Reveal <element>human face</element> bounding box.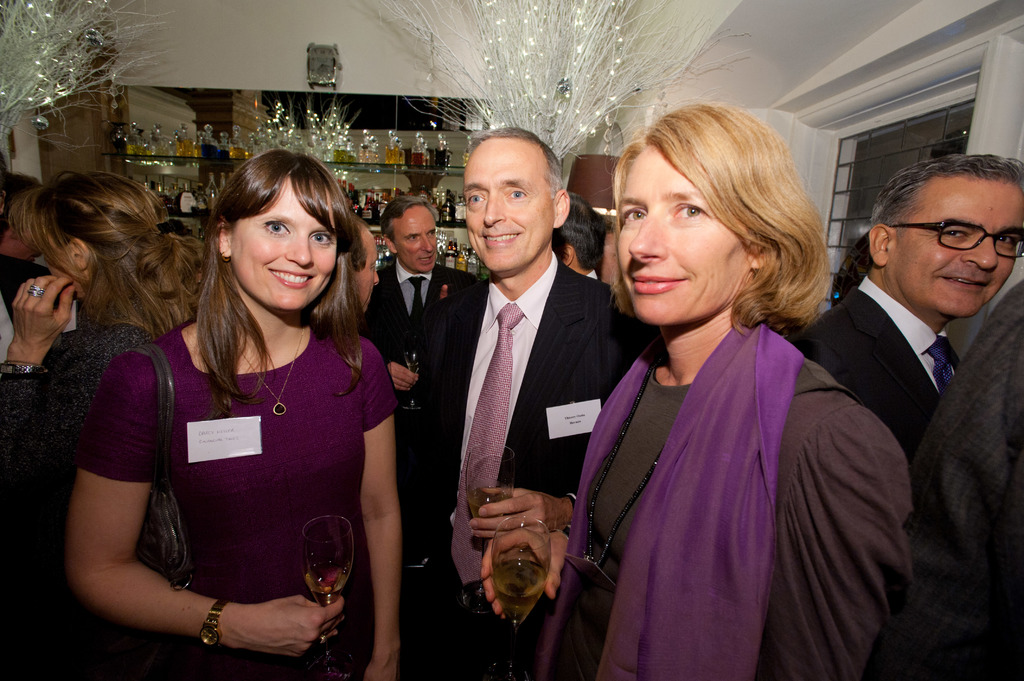
Revealed: [left=462, top=144, right=553, bottom=272].
